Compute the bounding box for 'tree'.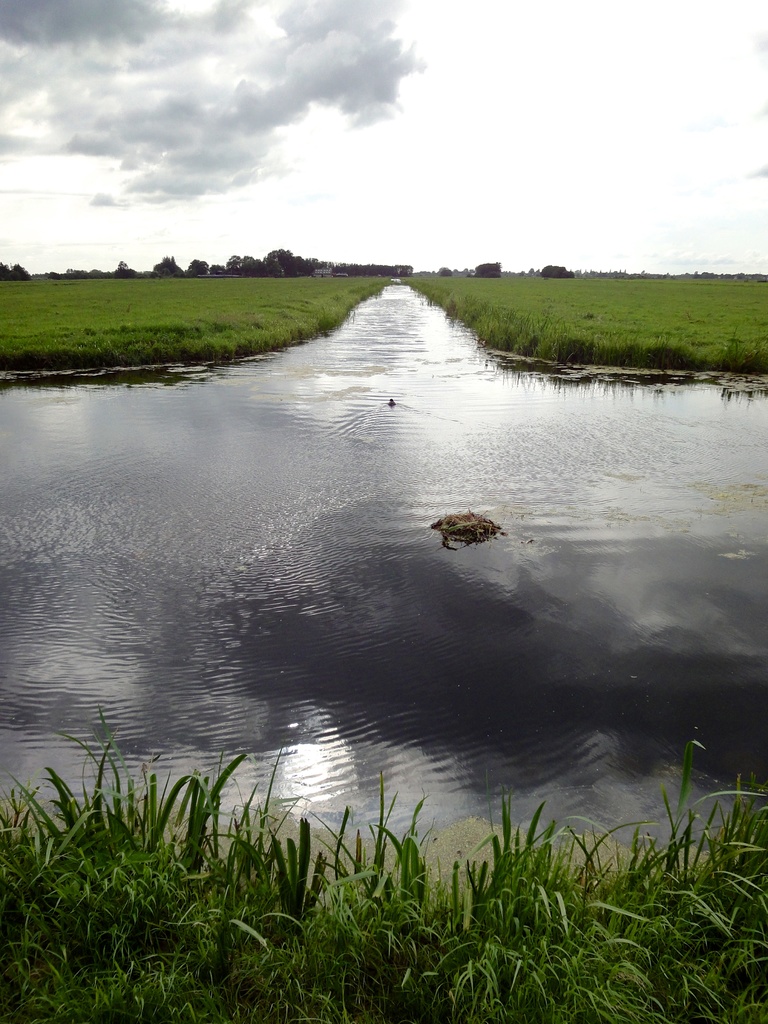
locate(1, 262, 35, 282).
